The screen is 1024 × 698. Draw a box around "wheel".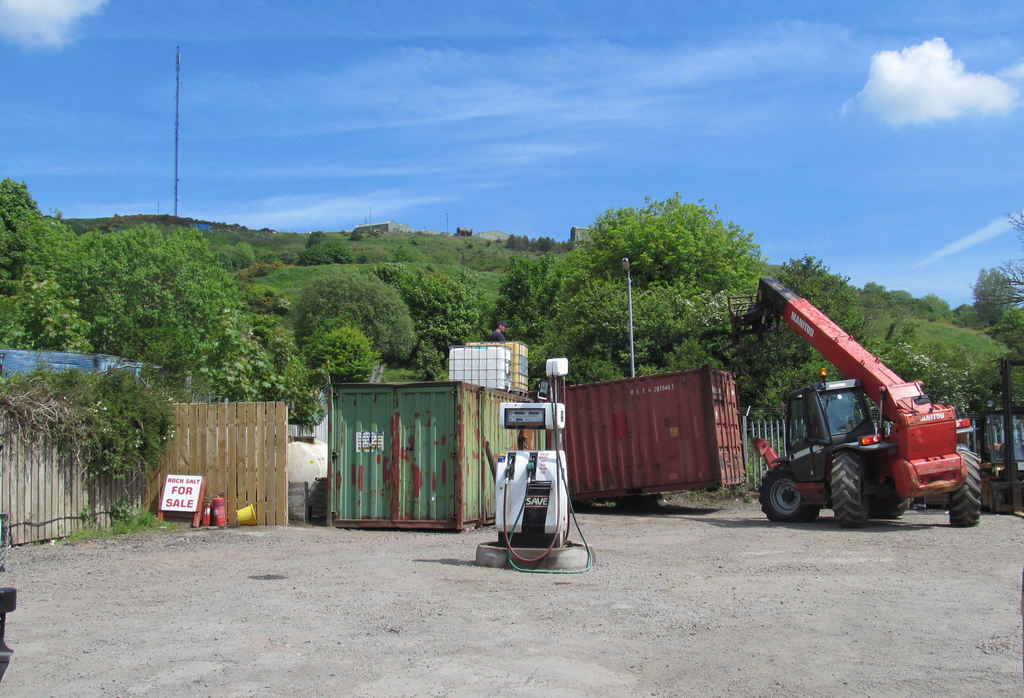
crop(758, 464, 822, 523).
